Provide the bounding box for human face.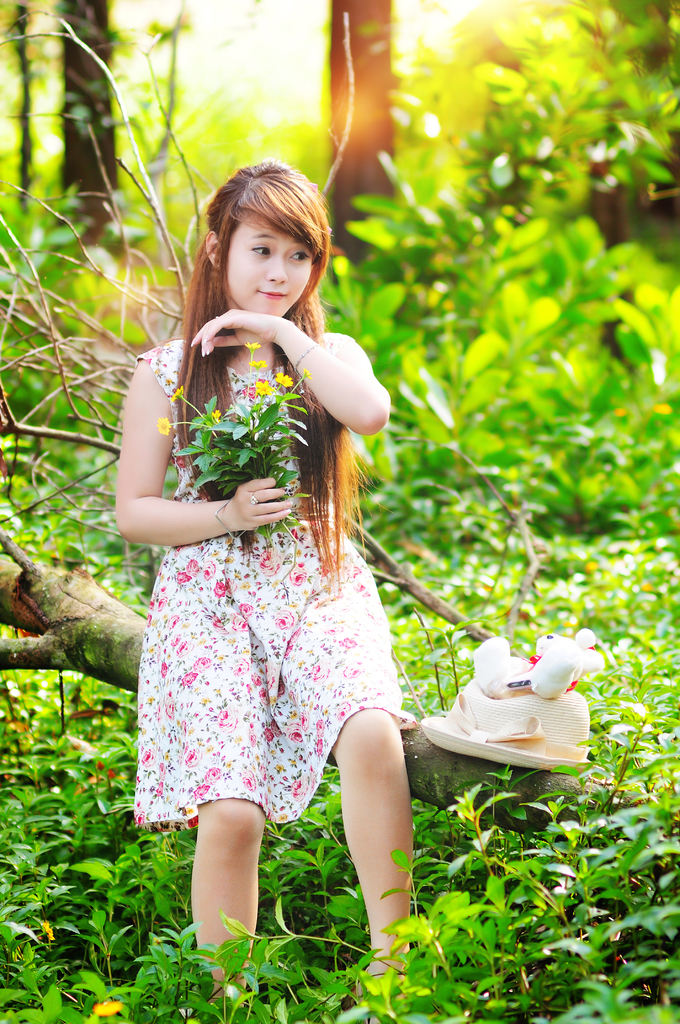
[229,216,309,319].
